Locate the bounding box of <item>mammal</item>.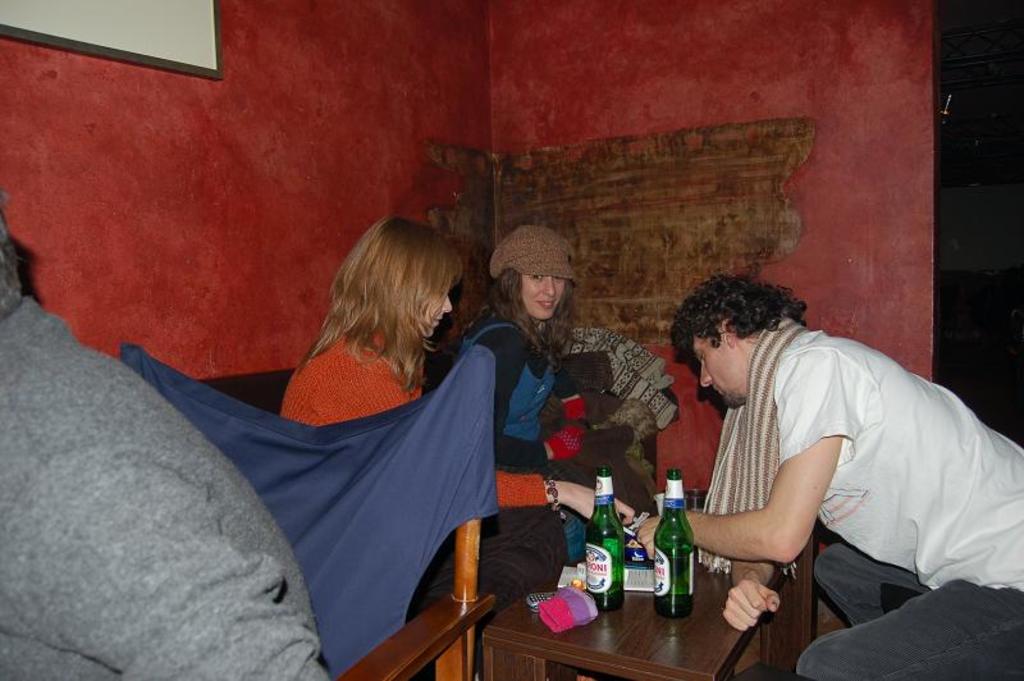
Bounding box: <region>0, 207, 340, 680</region>.
